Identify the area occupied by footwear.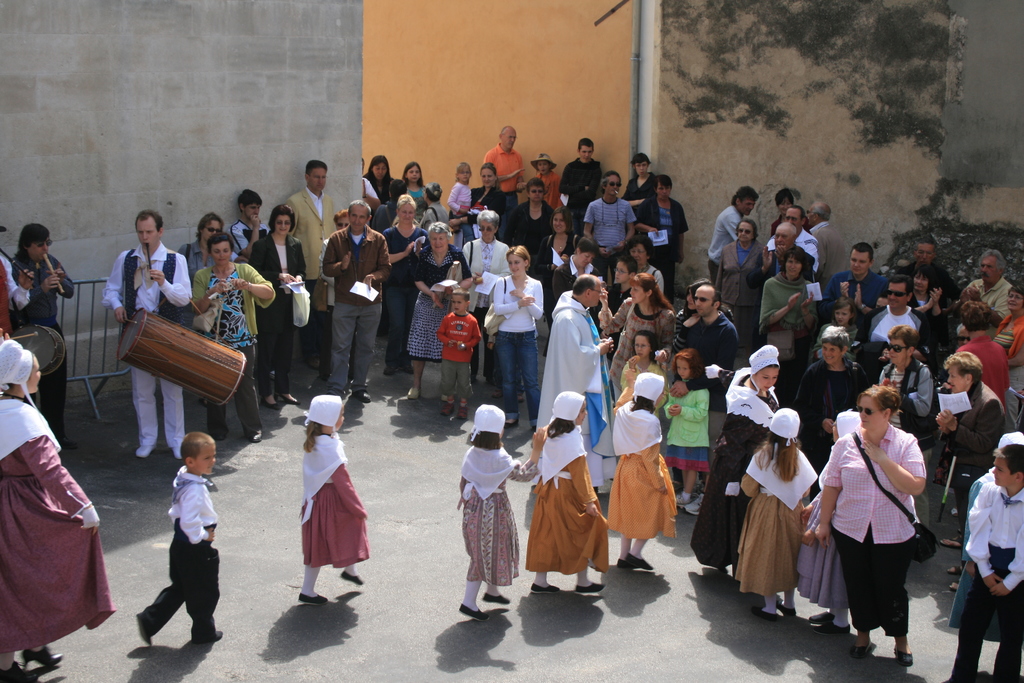
Area: x1=941 y1=536 x2=964 y2=546.
